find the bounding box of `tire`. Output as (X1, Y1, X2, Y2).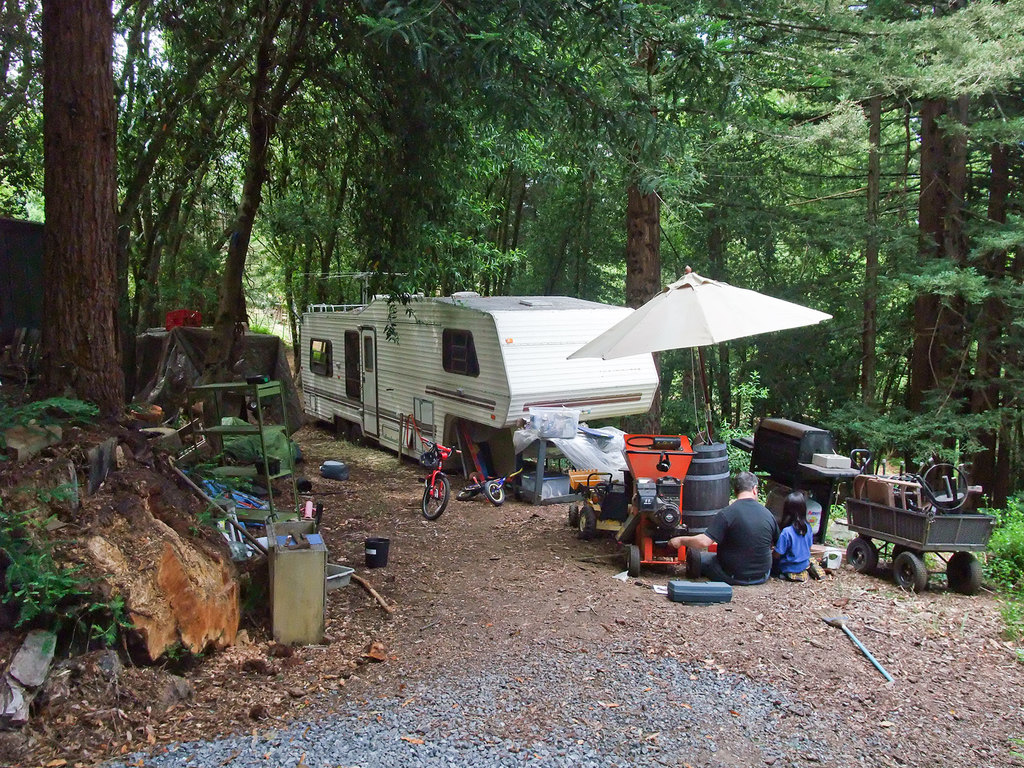
(844, 537, 877, 573).
